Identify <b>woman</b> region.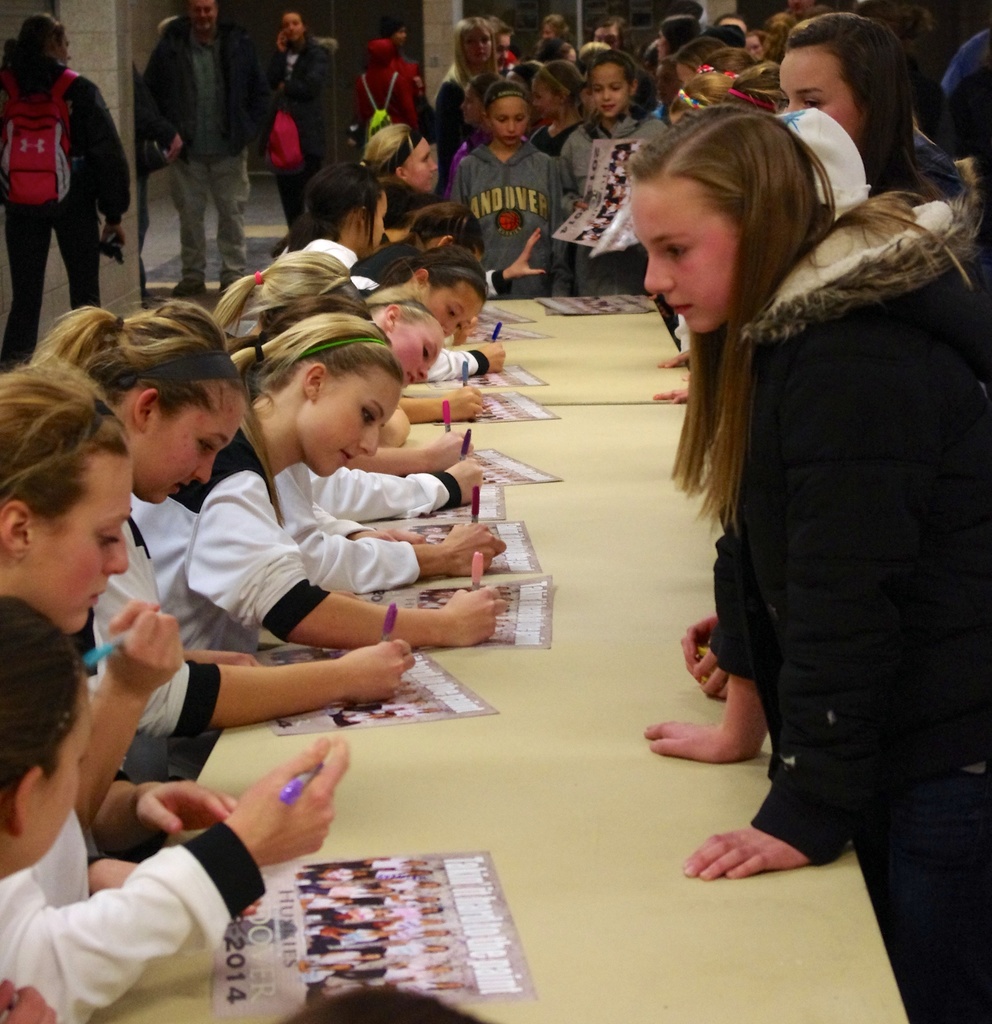
Region: bbox=[434, 14, 499, 196].
